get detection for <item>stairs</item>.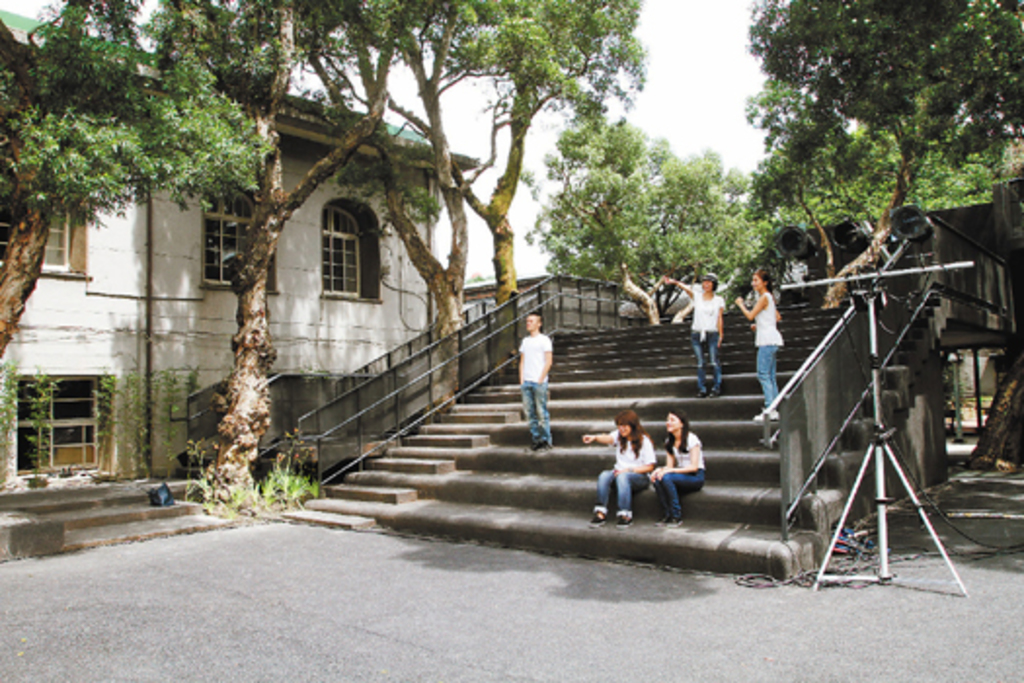
Detection: region(2, 494, 246, 550).
